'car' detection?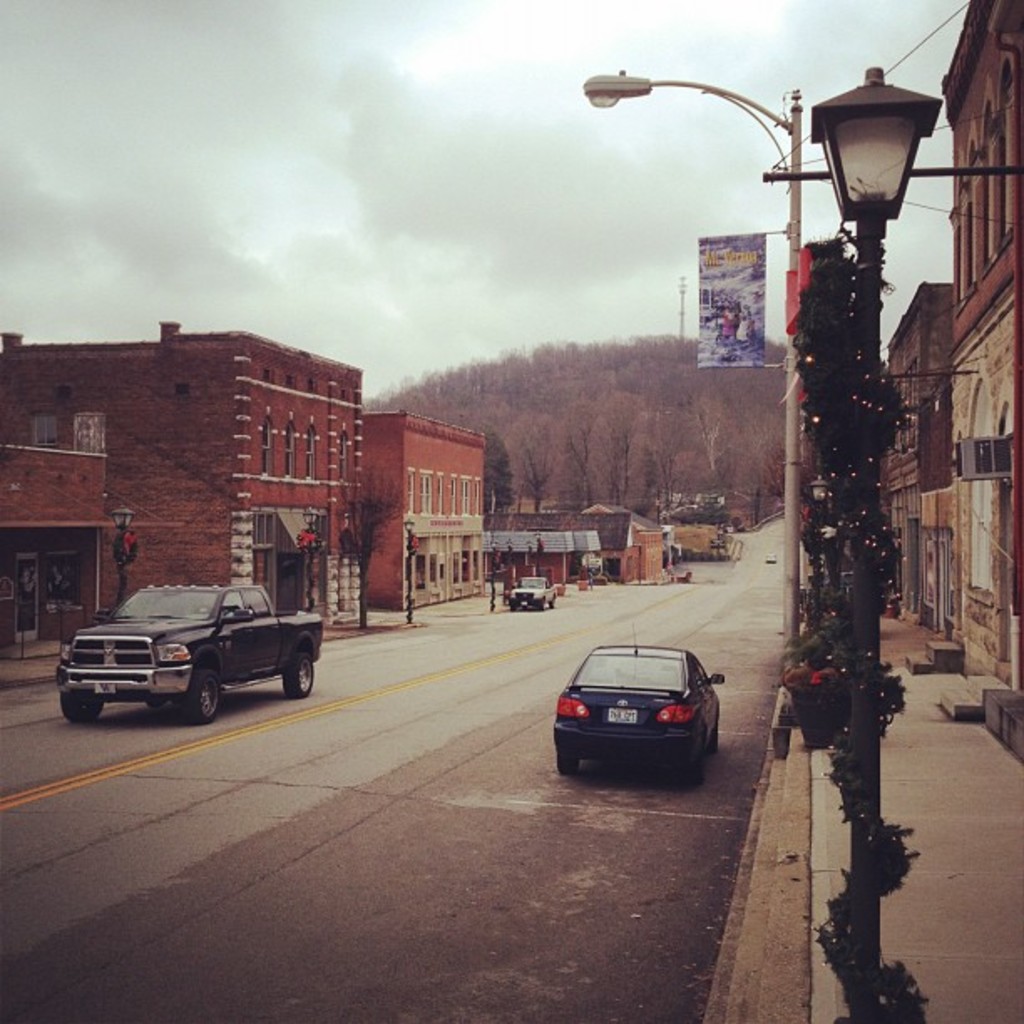
<box>507,576,559,614</box>
